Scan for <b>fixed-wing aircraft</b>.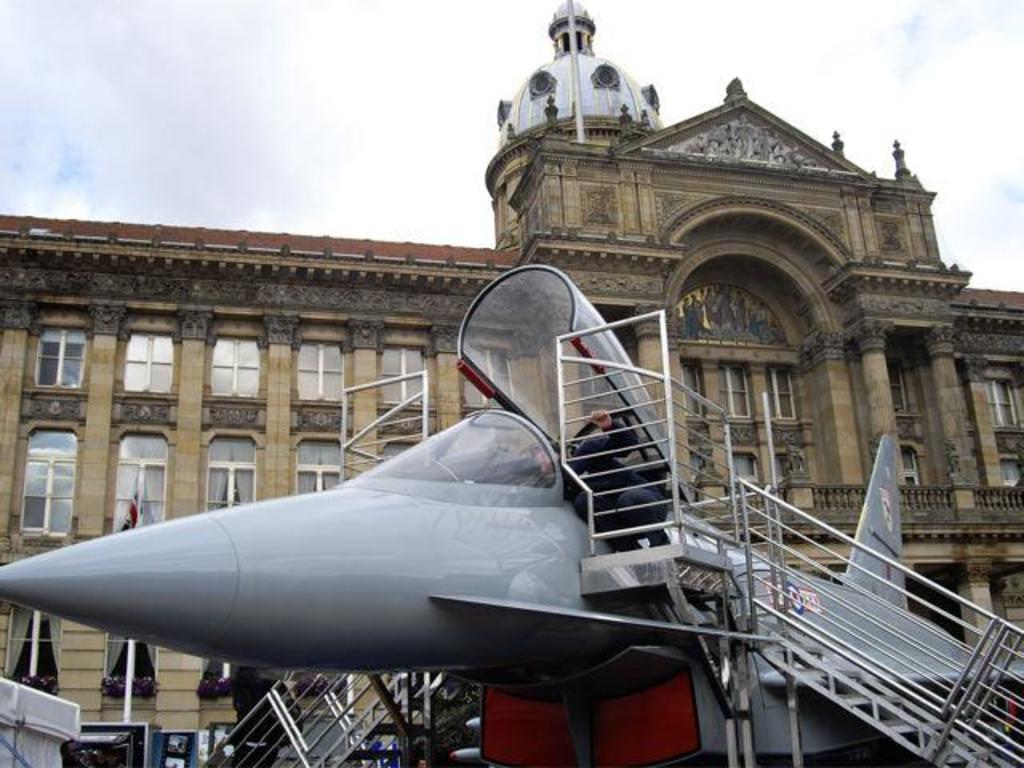
Scan result: bbox=(0, 266, 1022, 766).
